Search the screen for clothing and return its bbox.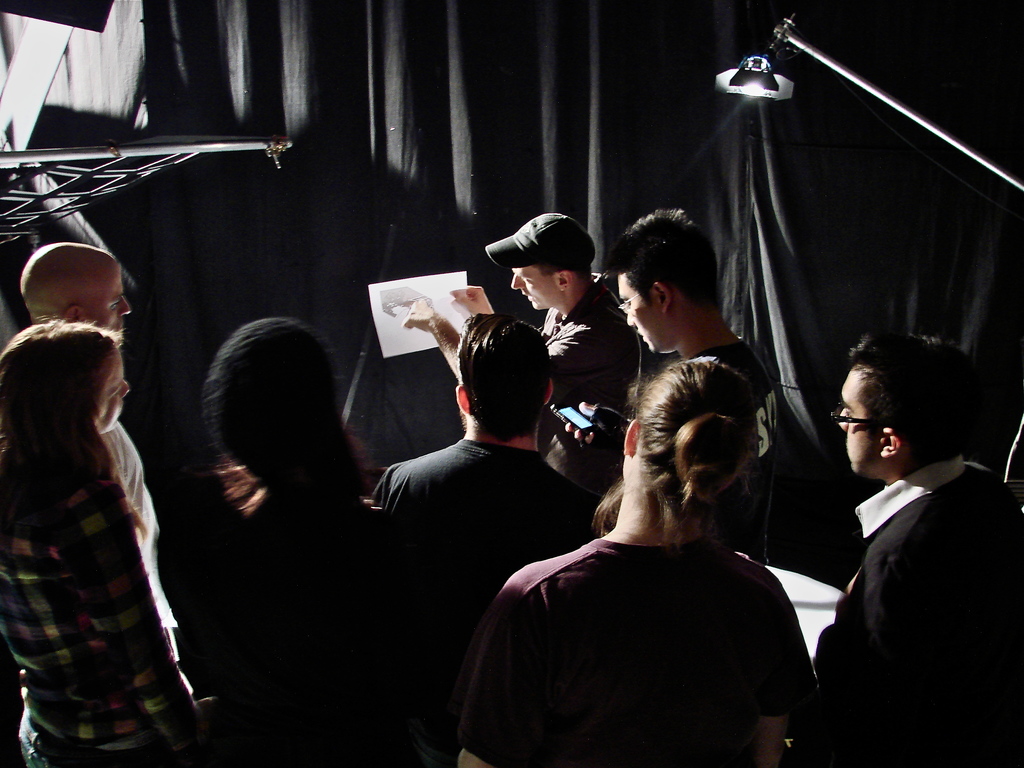
Found: pyautogui.locateOnScreen(450, 535, 818, 767).
